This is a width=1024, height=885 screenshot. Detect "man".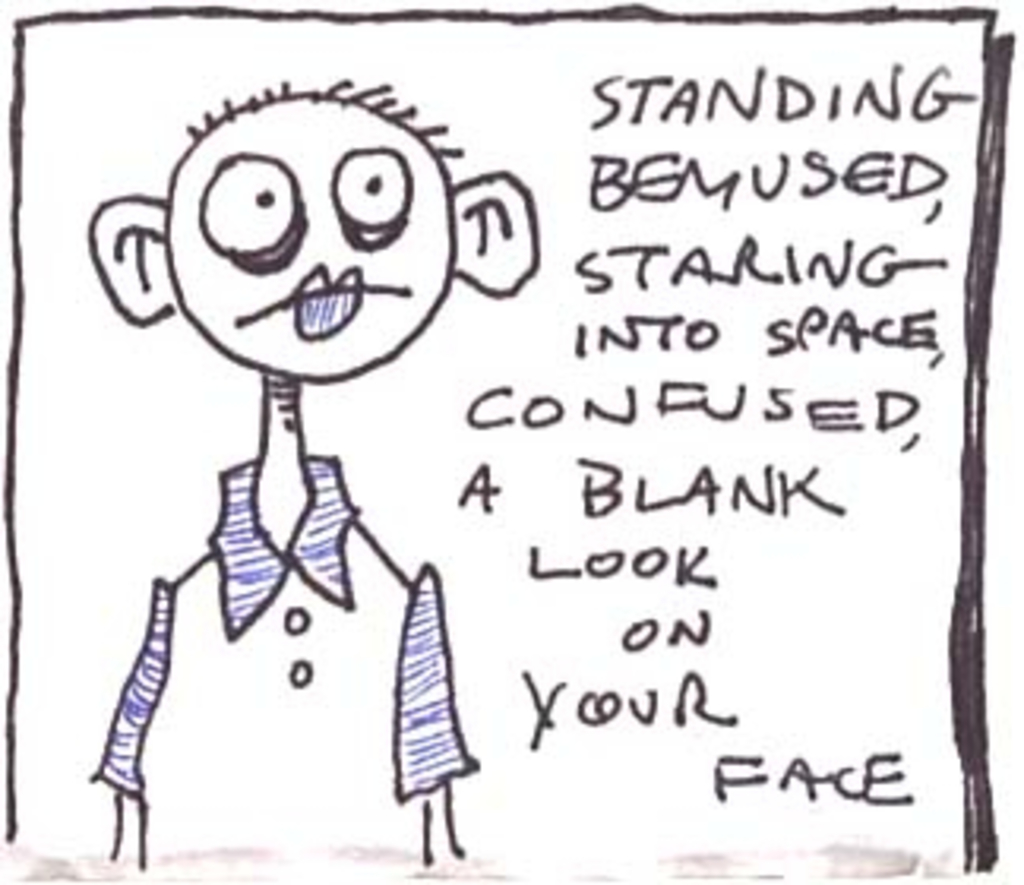
(92, 73, 544, 876).
